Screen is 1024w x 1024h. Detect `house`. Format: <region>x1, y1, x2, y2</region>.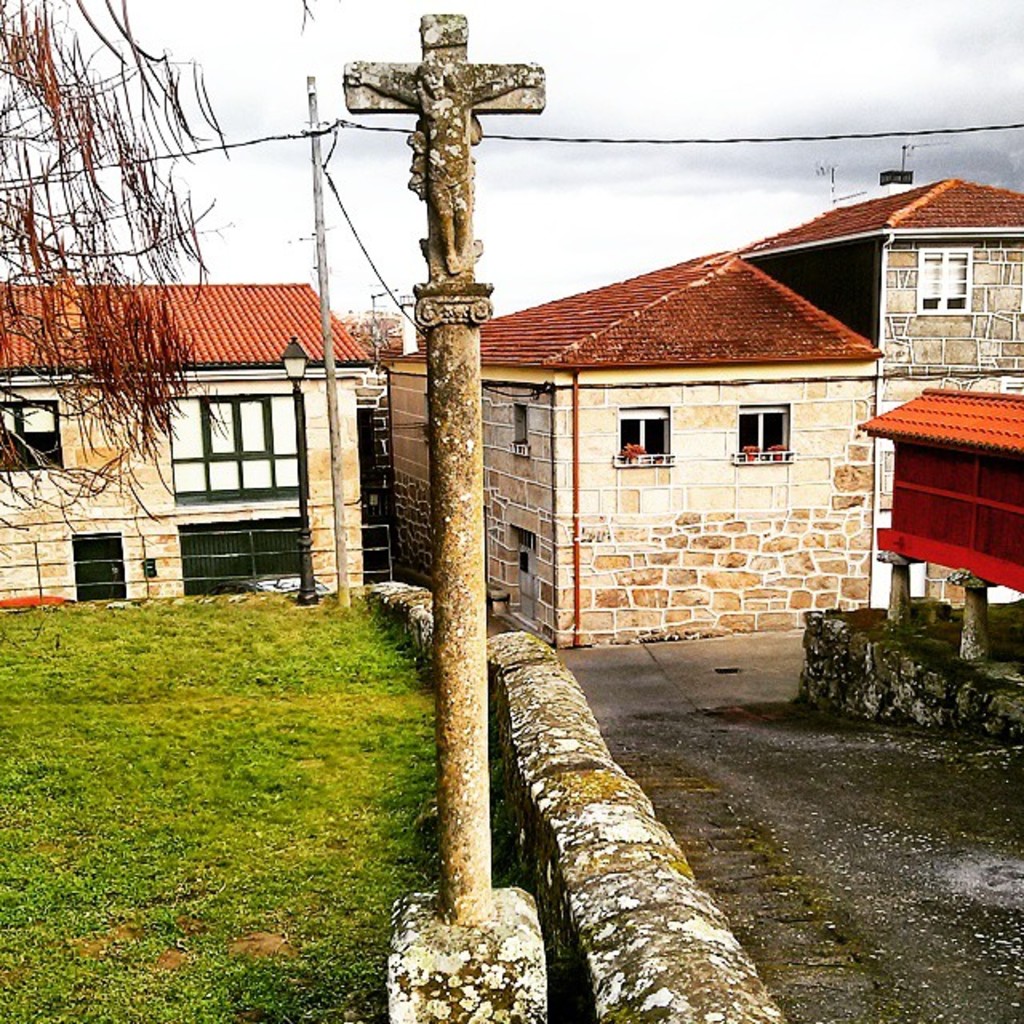
<region>0, 283, 389, 610</region>.
